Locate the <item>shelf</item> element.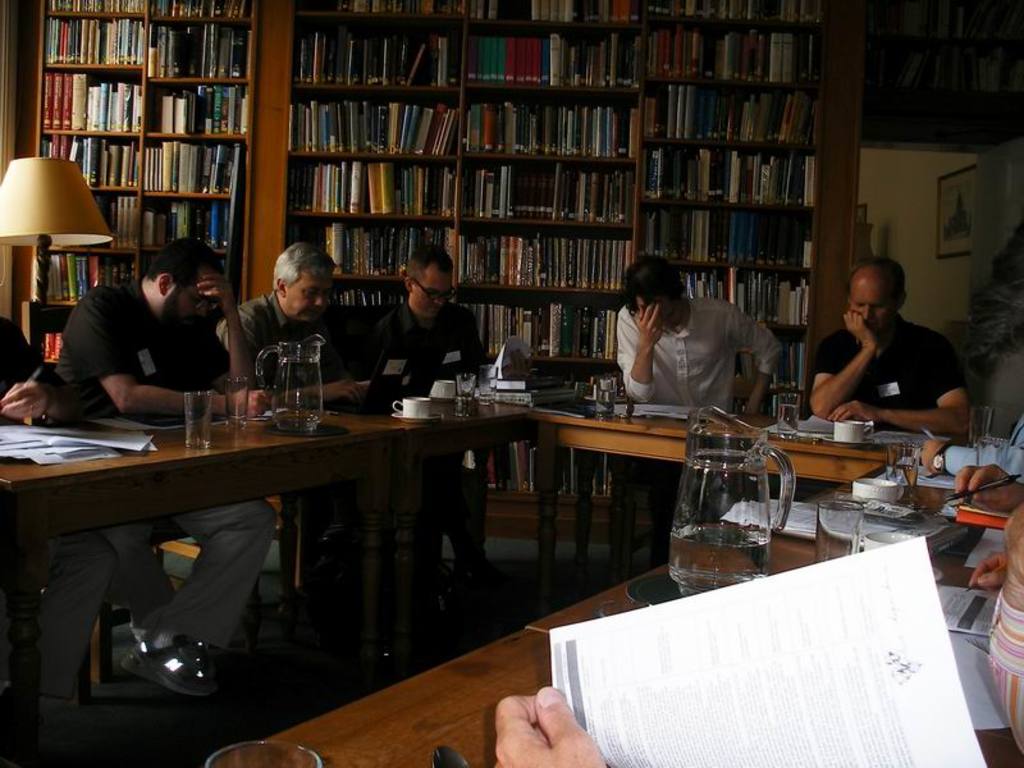
Element bbox: 646:79:808:145.
